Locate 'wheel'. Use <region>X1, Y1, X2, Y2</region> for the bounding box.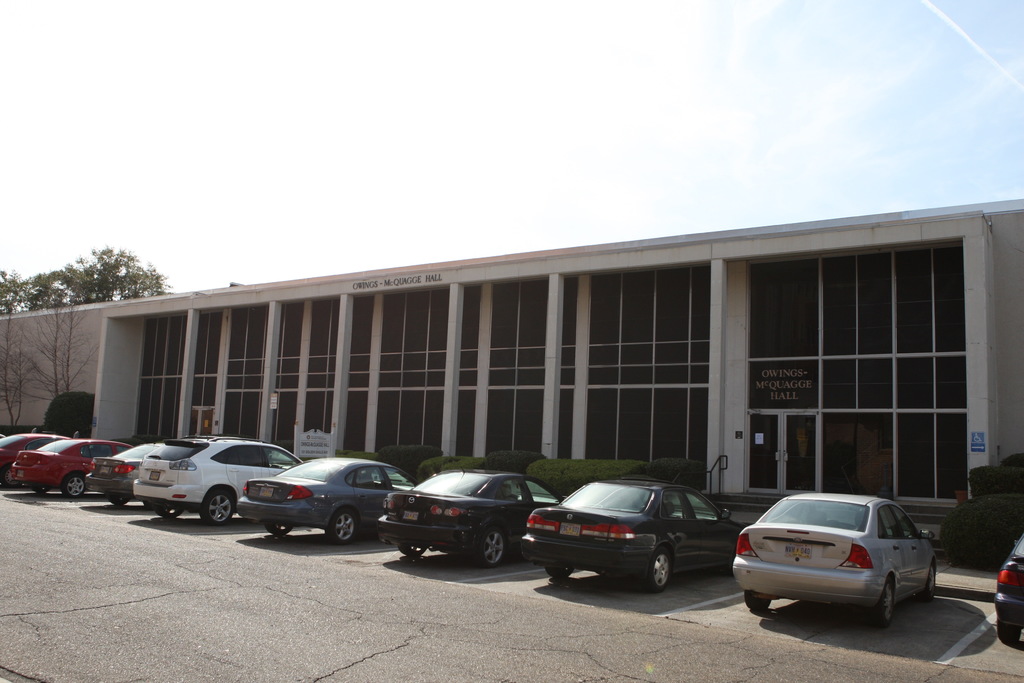
<region>2, 464, 19, 488</region>.
